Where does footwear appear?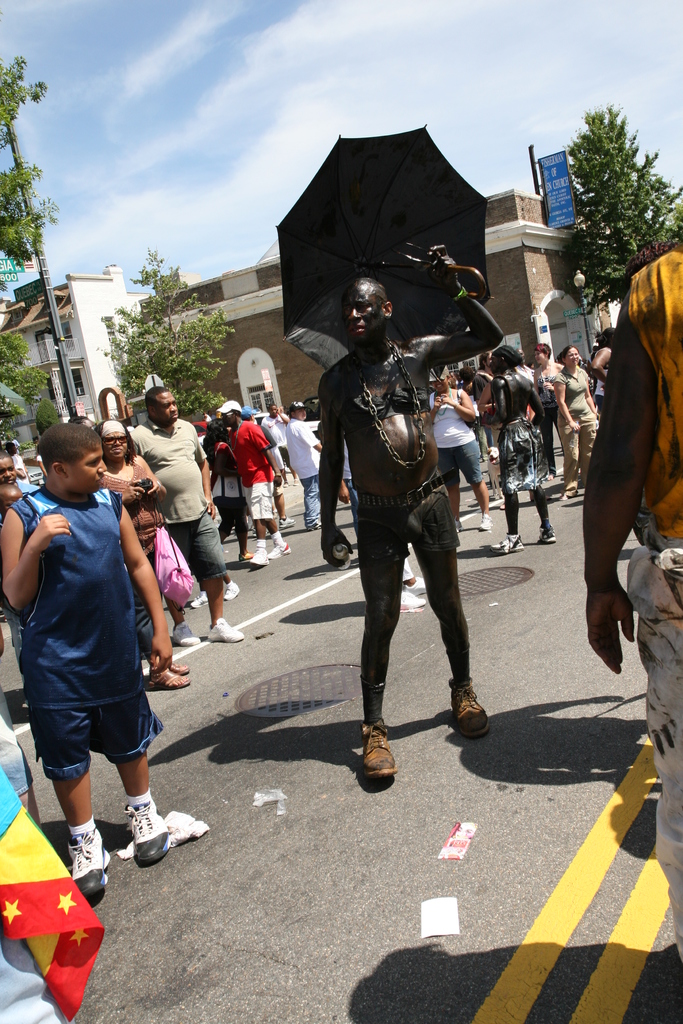
Appears at select_region(310, 518, 324, 531).
